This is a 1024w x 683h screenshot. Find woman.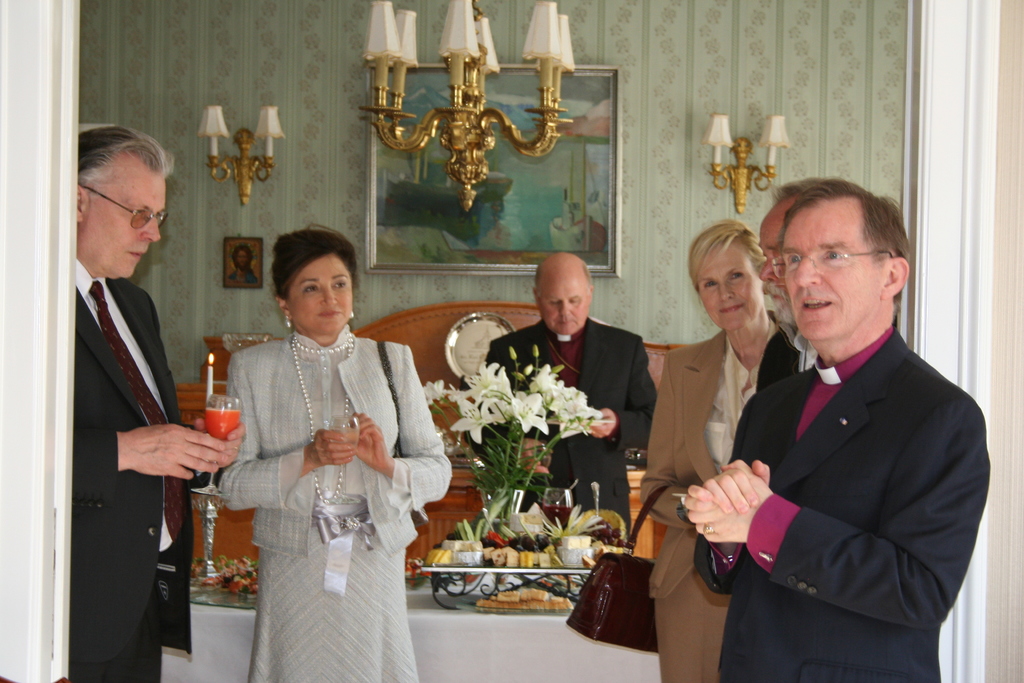
Bounding box: 635/220/796/682.
